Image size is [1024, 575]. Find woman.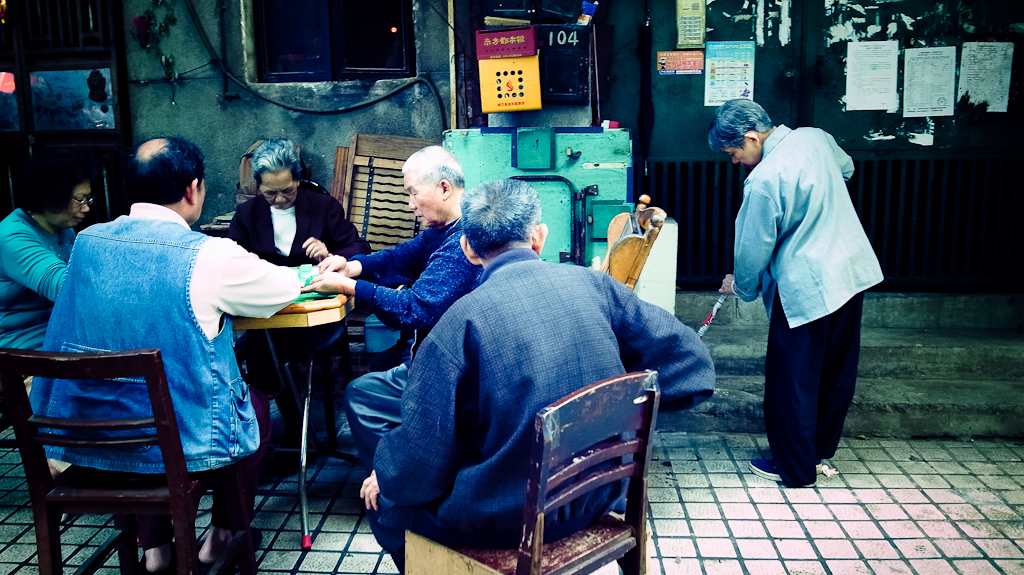
[0,154,95,480].
